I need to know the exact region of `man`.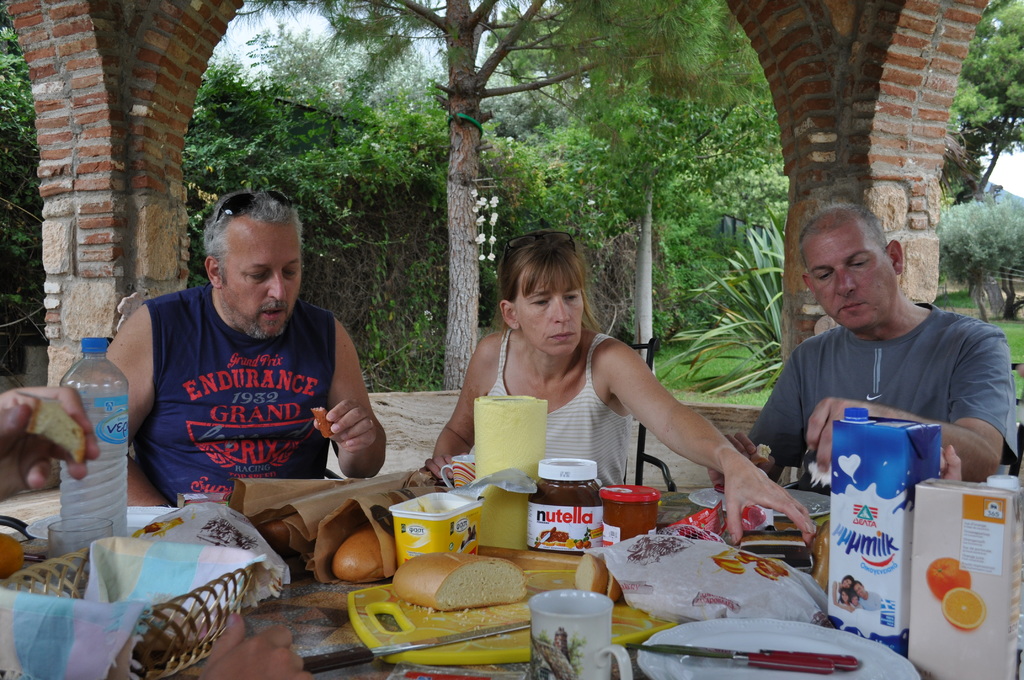
Region: 710/198/1016/485.
